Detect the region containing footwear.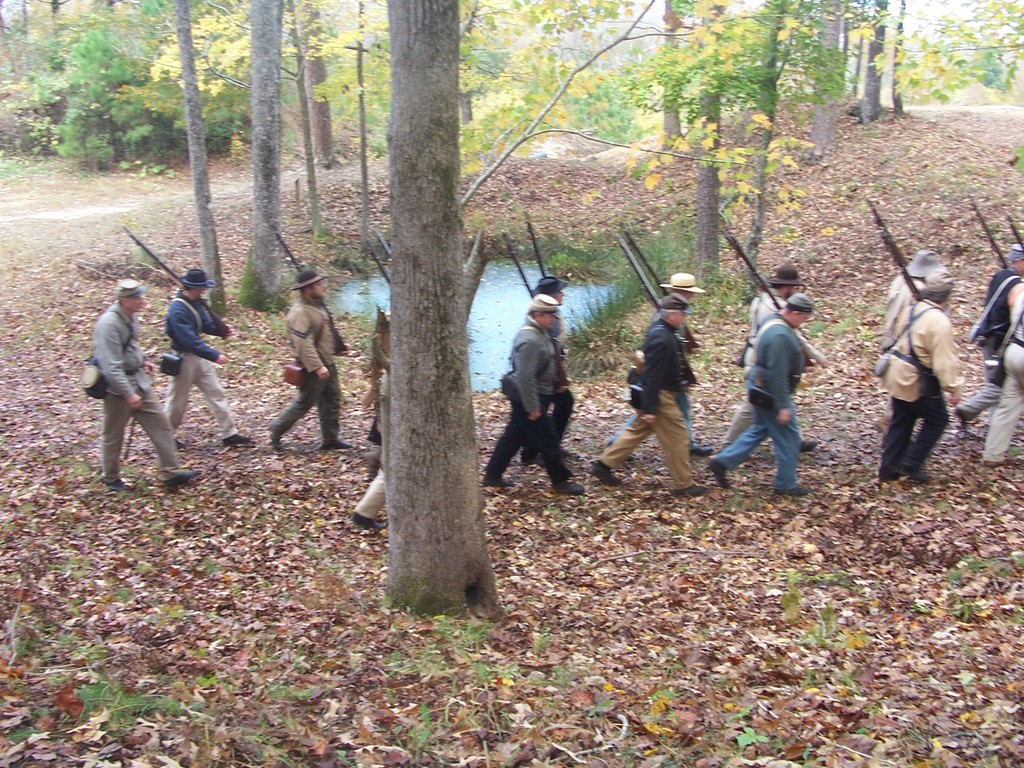
952, 406, 973, 429.
